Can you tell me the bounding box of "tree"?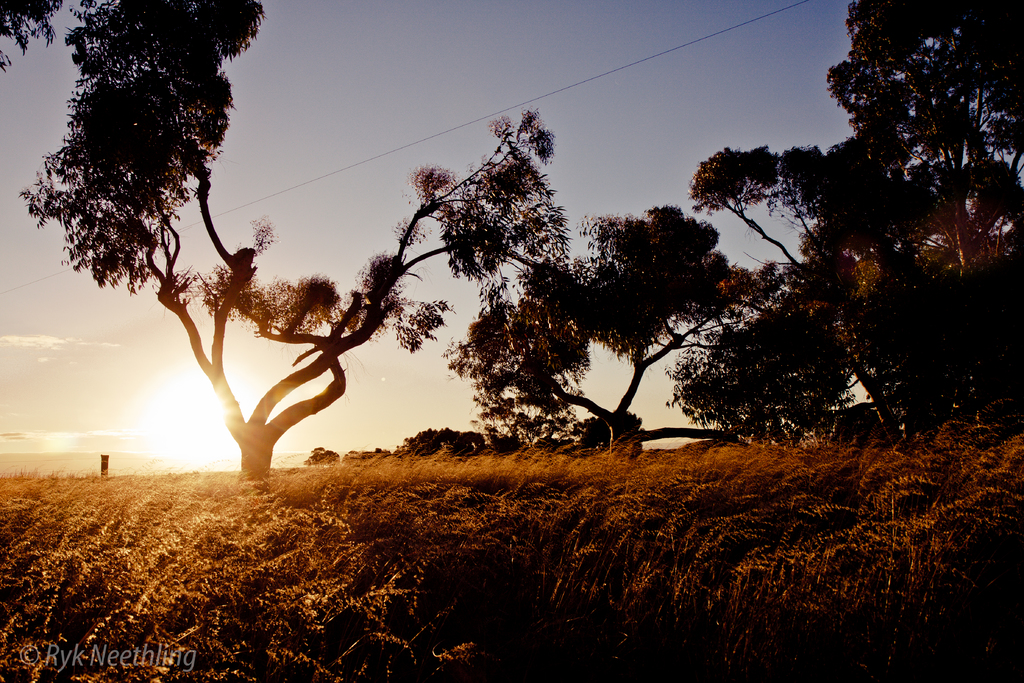
BBox(440, 201, 766, 458).
